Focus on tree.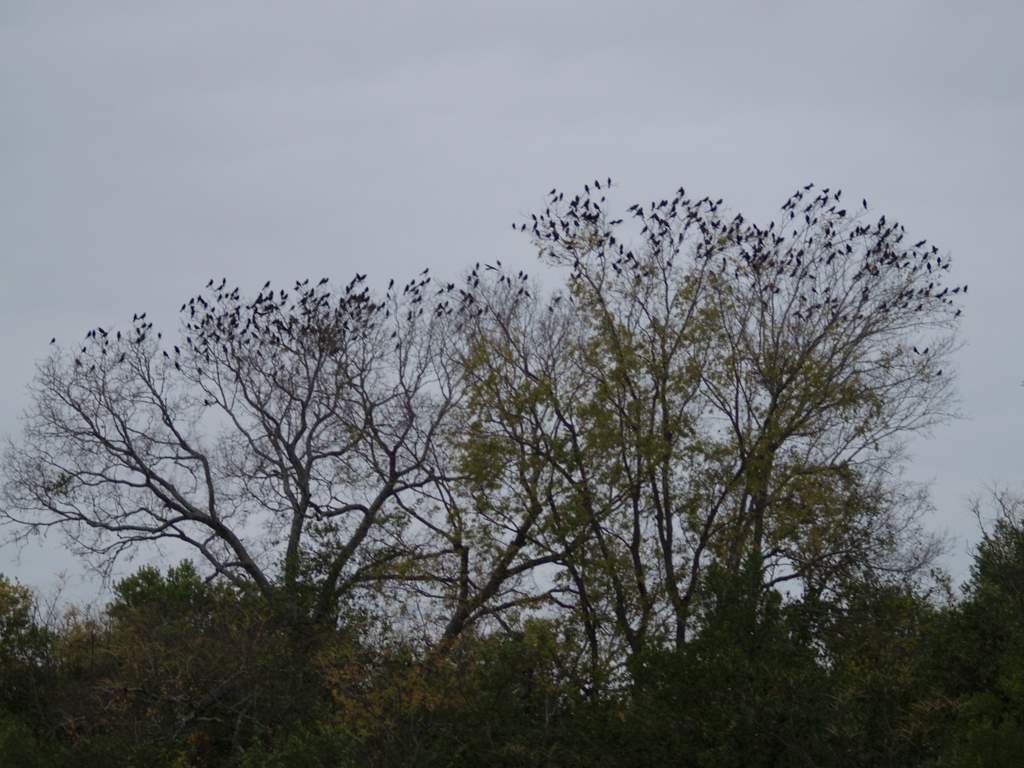
Focused at BBox(962, 473, 1023, 767).
